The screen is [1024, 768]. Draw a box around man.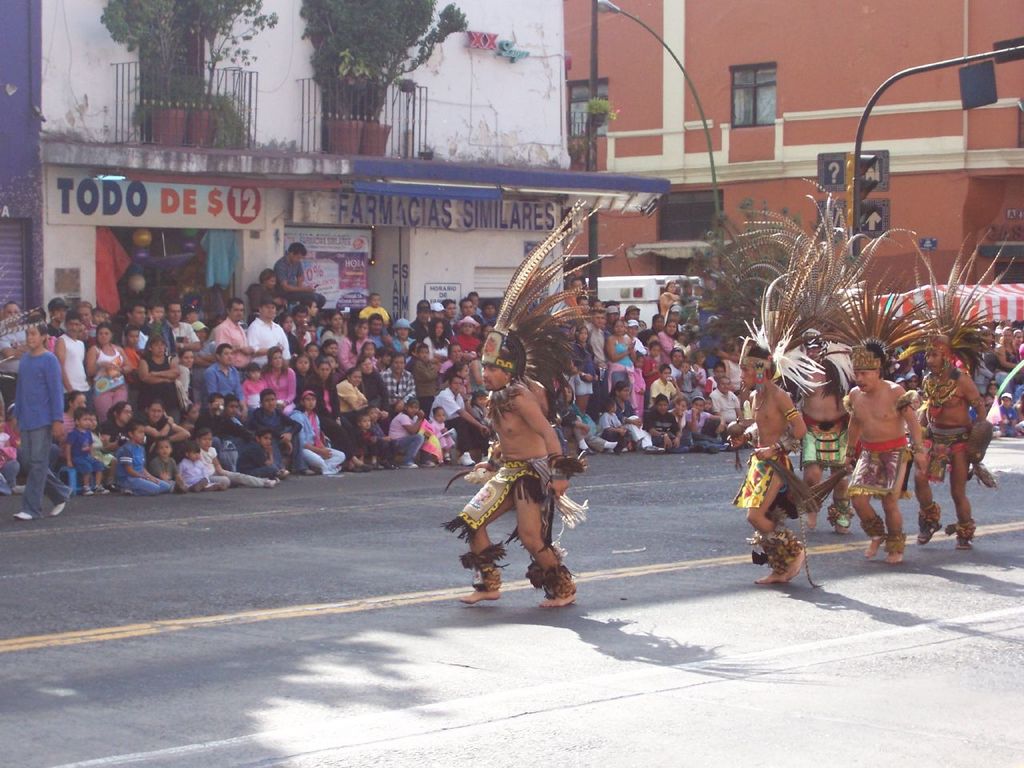
Rect(581, 308, 616, 400).
